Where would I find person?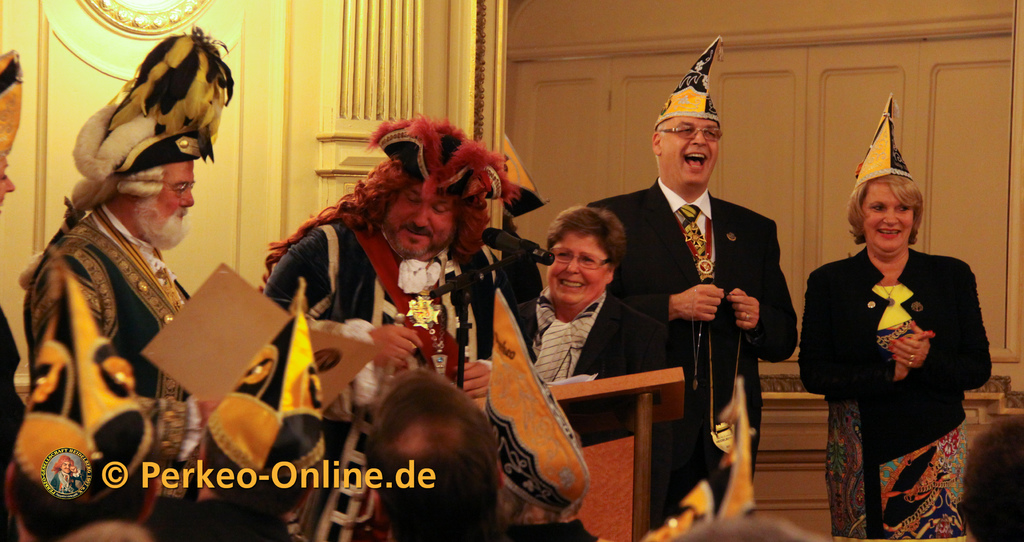
At select_region(585, 35, 795, 533).
